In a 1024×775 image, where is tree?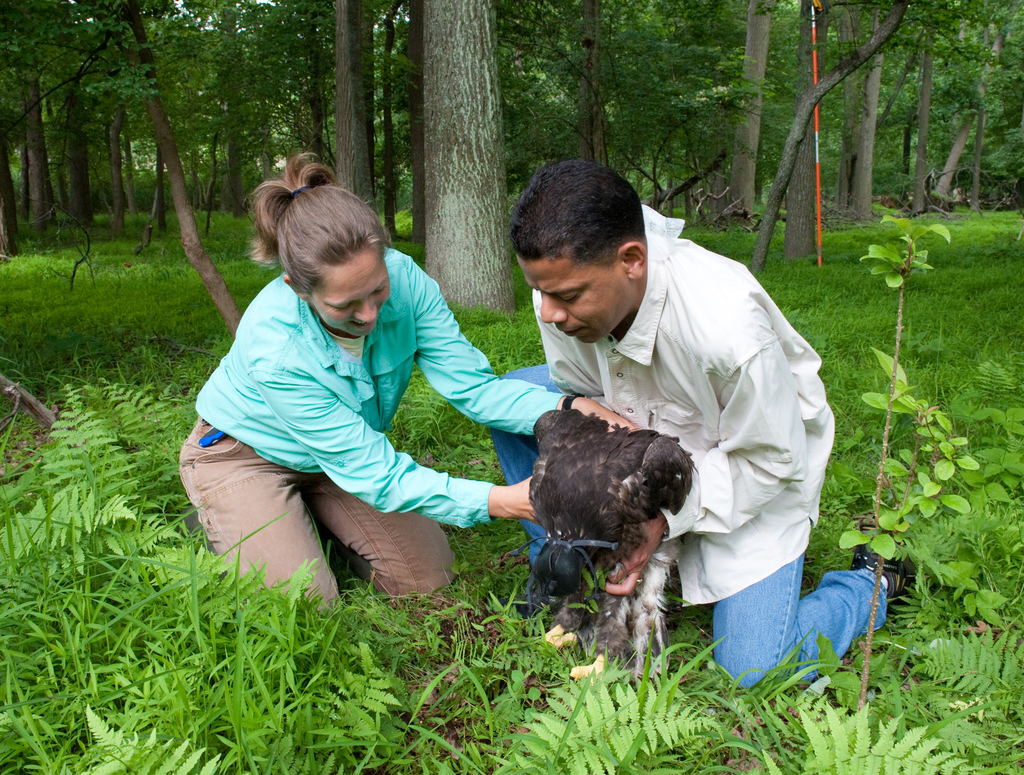
[797, 0, 829, 257].
